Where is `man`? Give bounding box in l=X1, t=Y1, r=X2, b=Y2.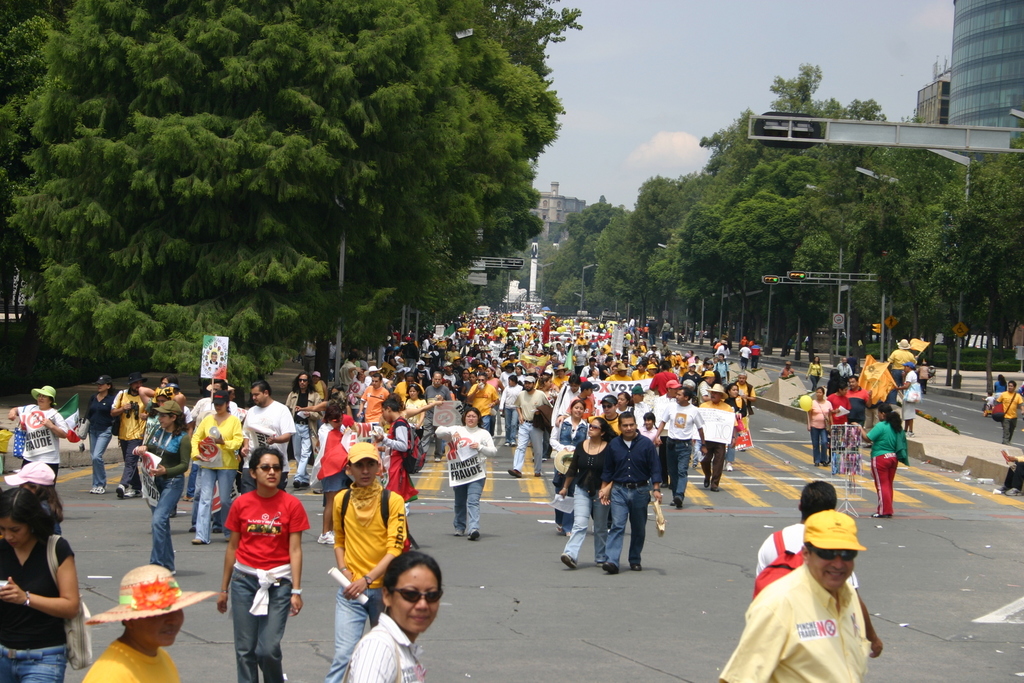
l=754, t=481, r=880, b=660.
